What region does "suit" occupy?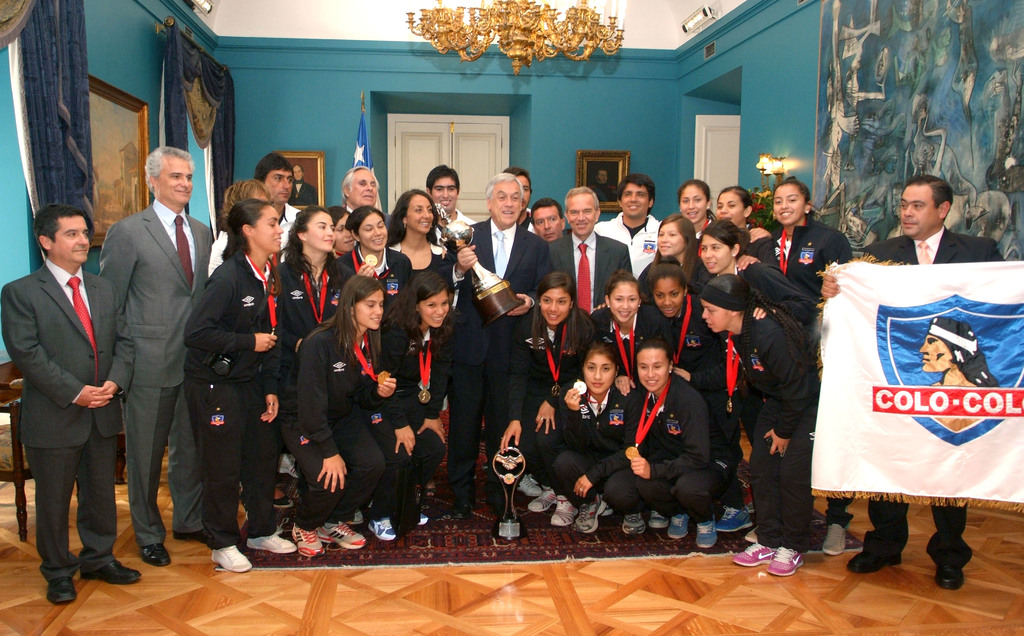
17 186 124 609.
